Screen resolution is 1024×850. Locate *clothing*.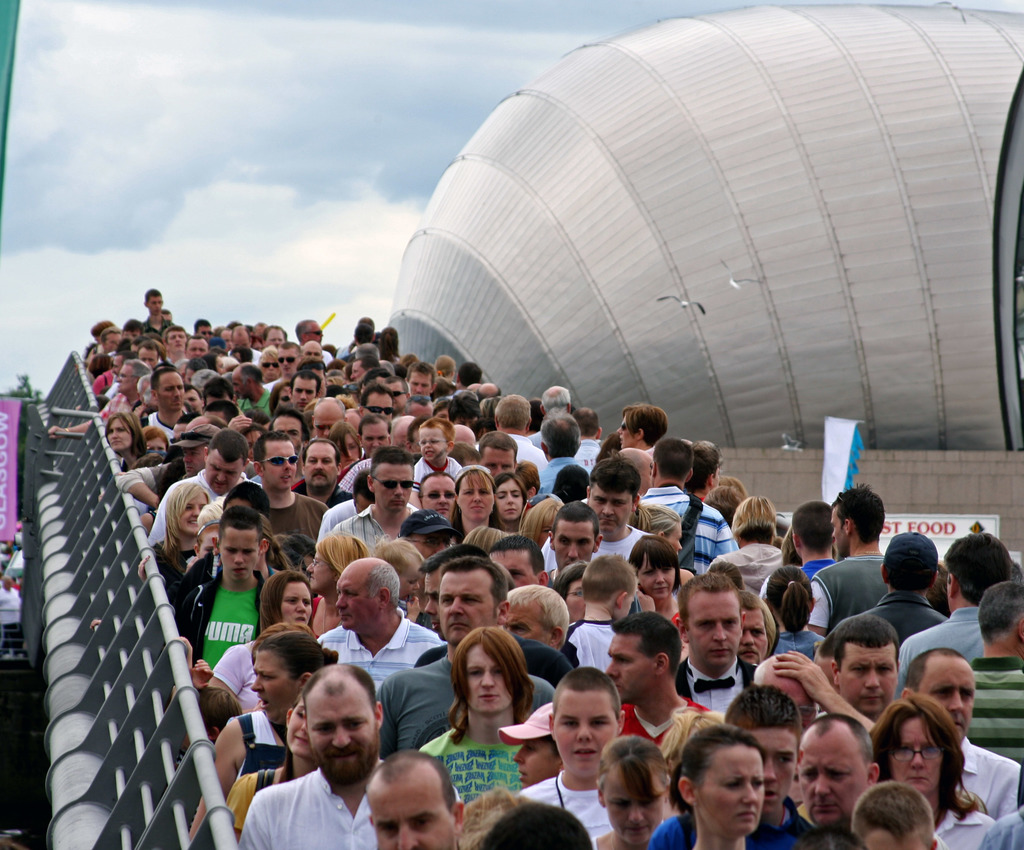
box(312, 486, 365, 545).
